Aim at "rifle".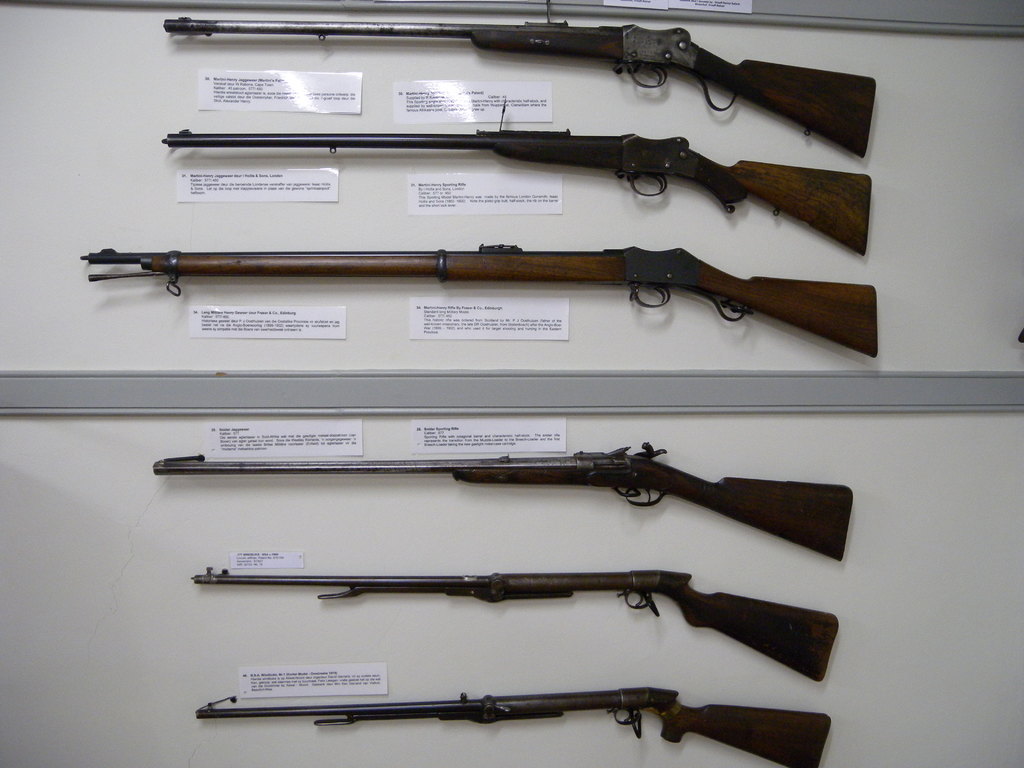
Aimed at 156,8,886,166.
